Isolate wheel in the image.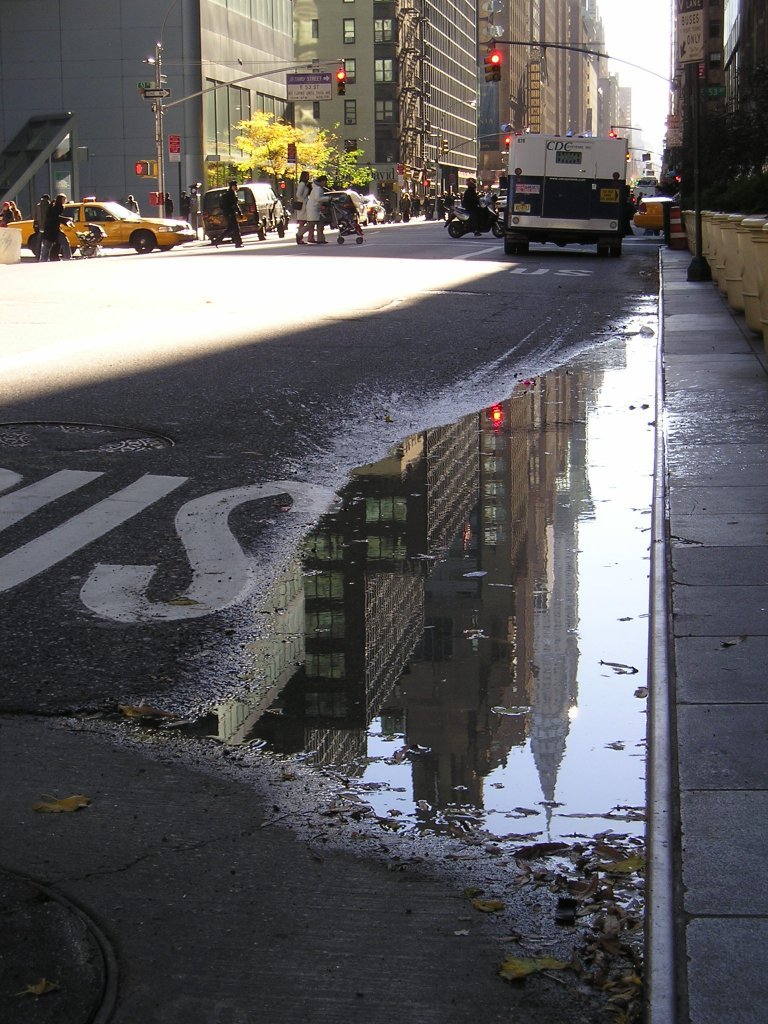
Isolated region: pyautogui.locateOnScreen(355, 236, 360, 245).
